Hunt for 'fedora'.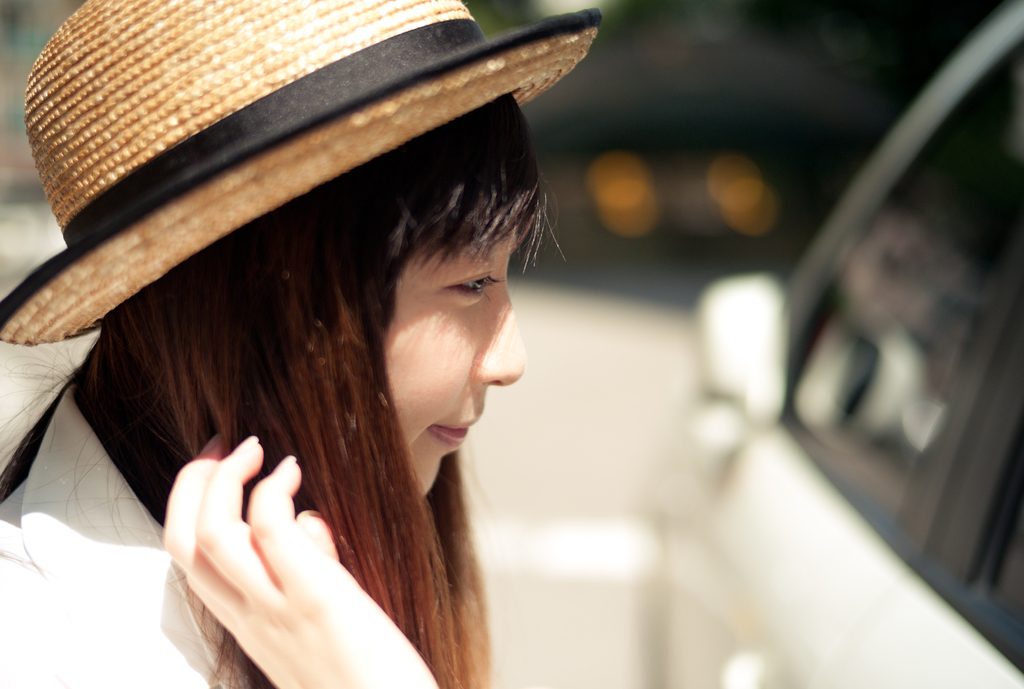
Hunted down at region(0, 0, 604, 346).
